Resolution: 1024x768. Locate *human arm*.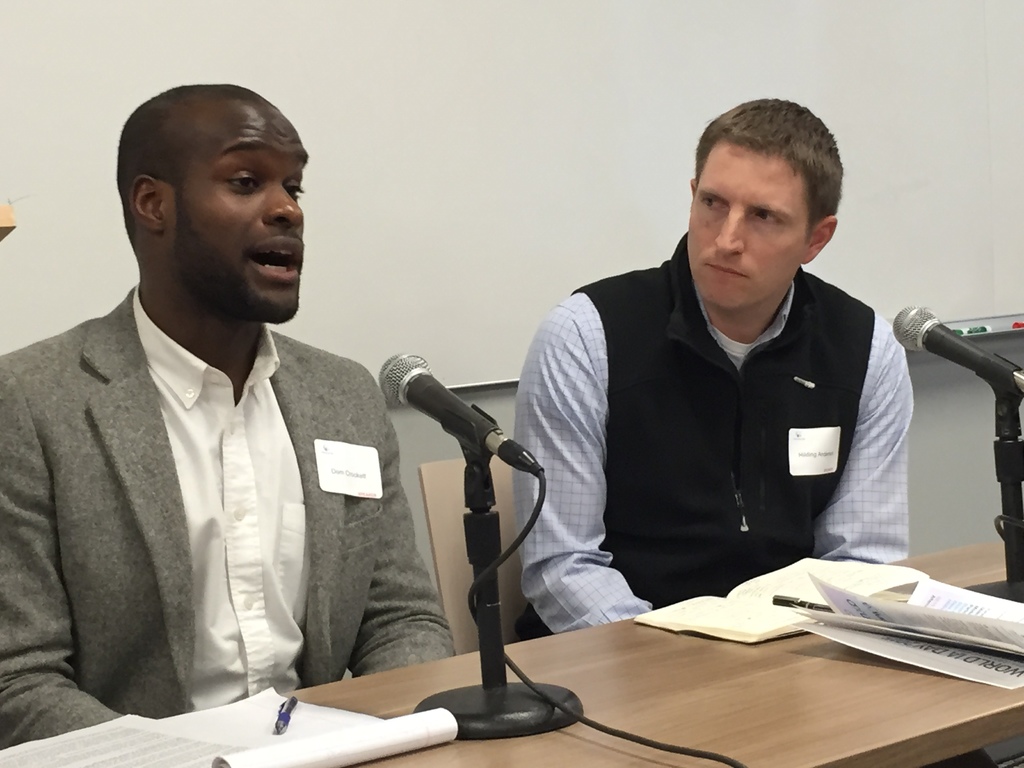
<region>813, 319, 913, 568</region>.
